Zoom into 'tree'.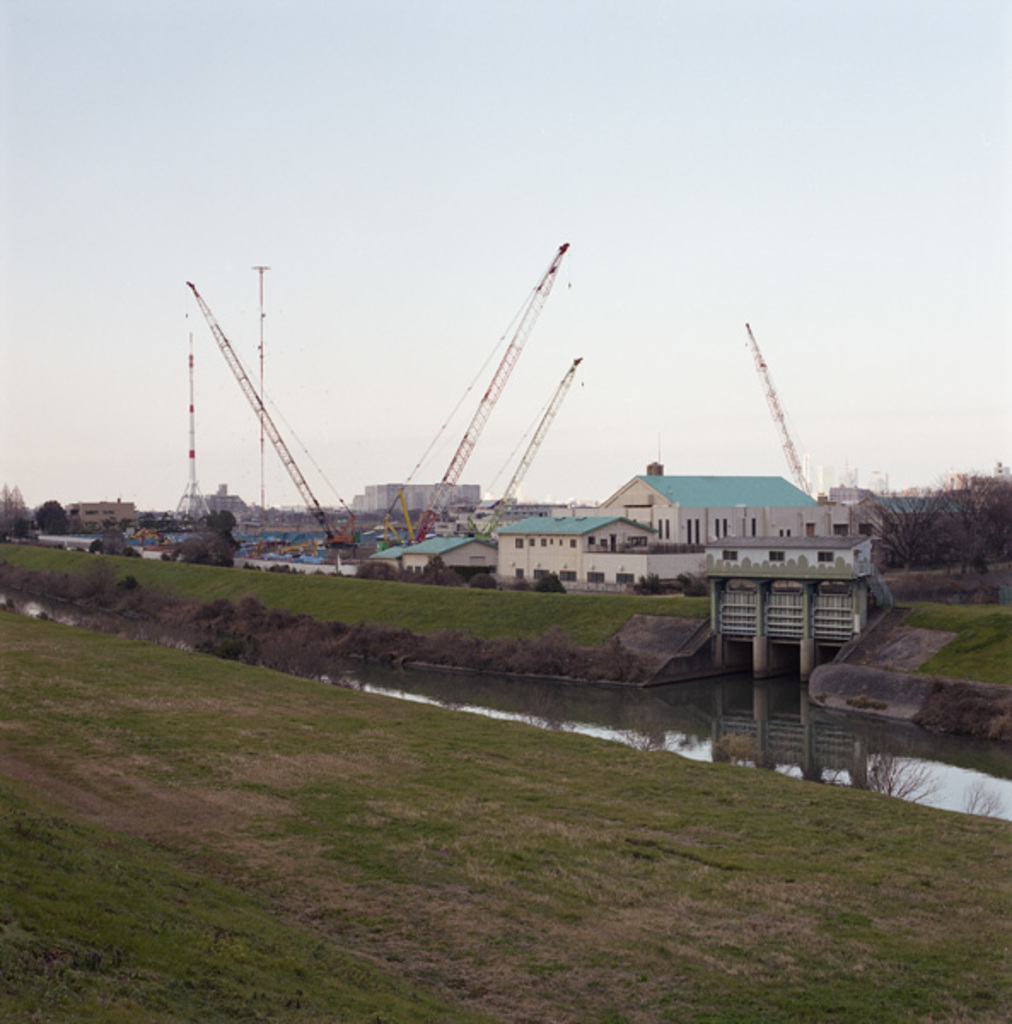
Zoom target: BBox(36, 495, 73, 532).
